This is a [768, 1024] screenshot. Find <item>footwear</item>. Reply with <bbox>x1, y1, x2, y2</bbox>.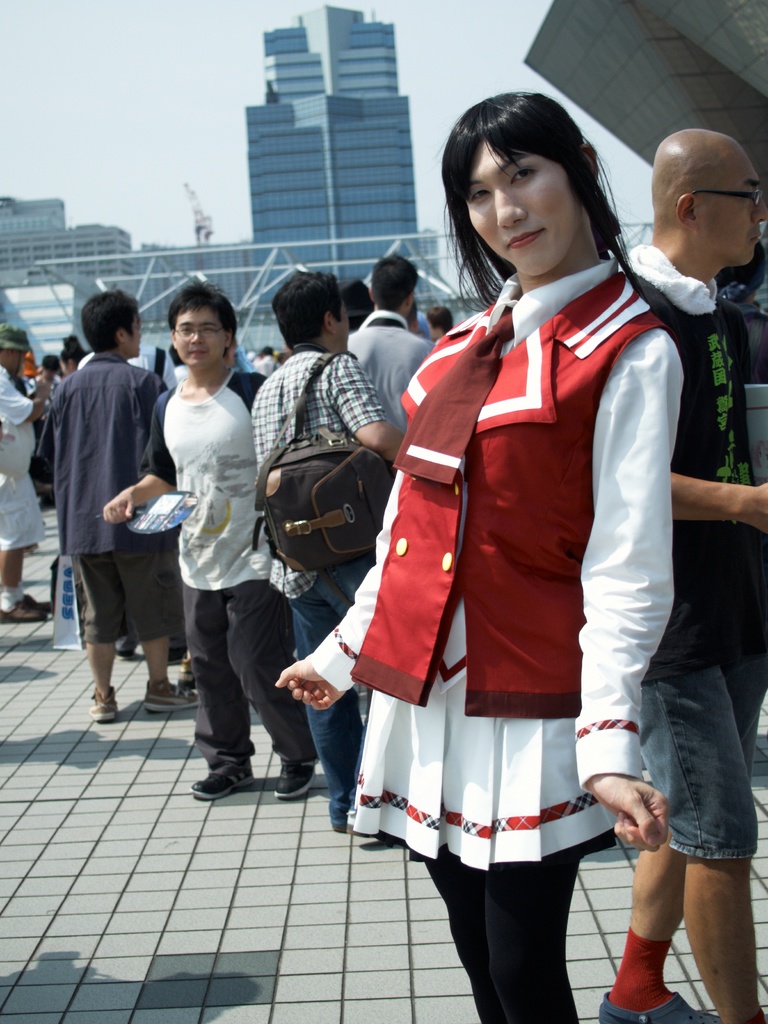
<bbox>269, 760, 320, 806</bbox>.
